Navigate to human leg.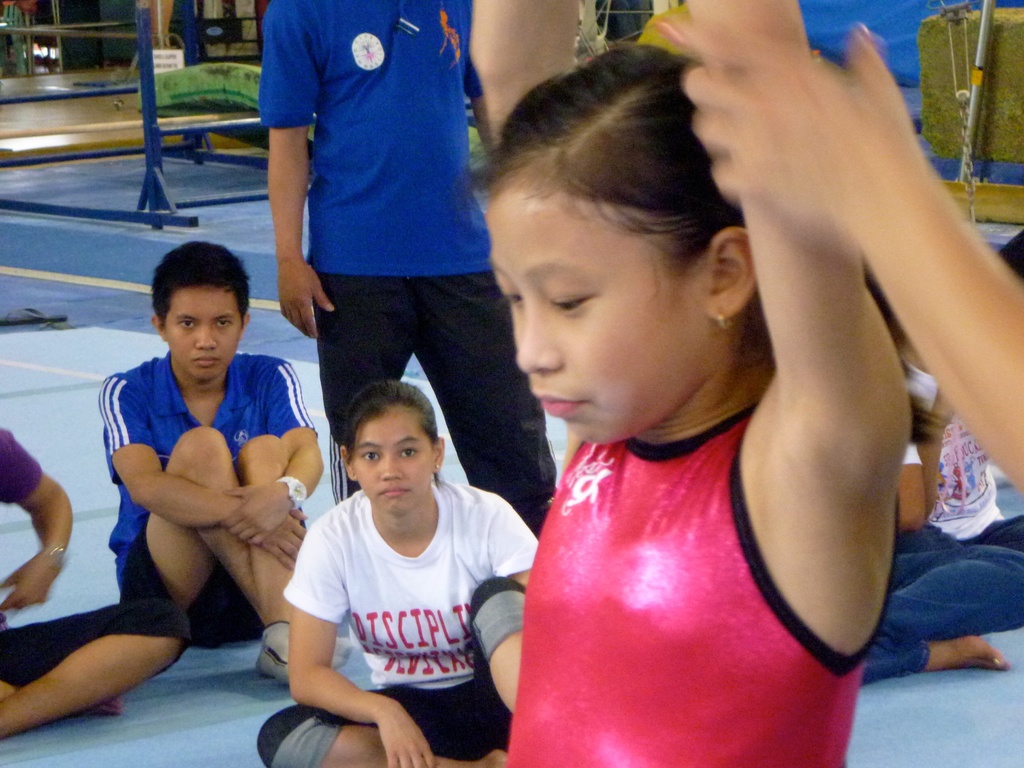
Navigation target: region(250, 681, 461, 767).
